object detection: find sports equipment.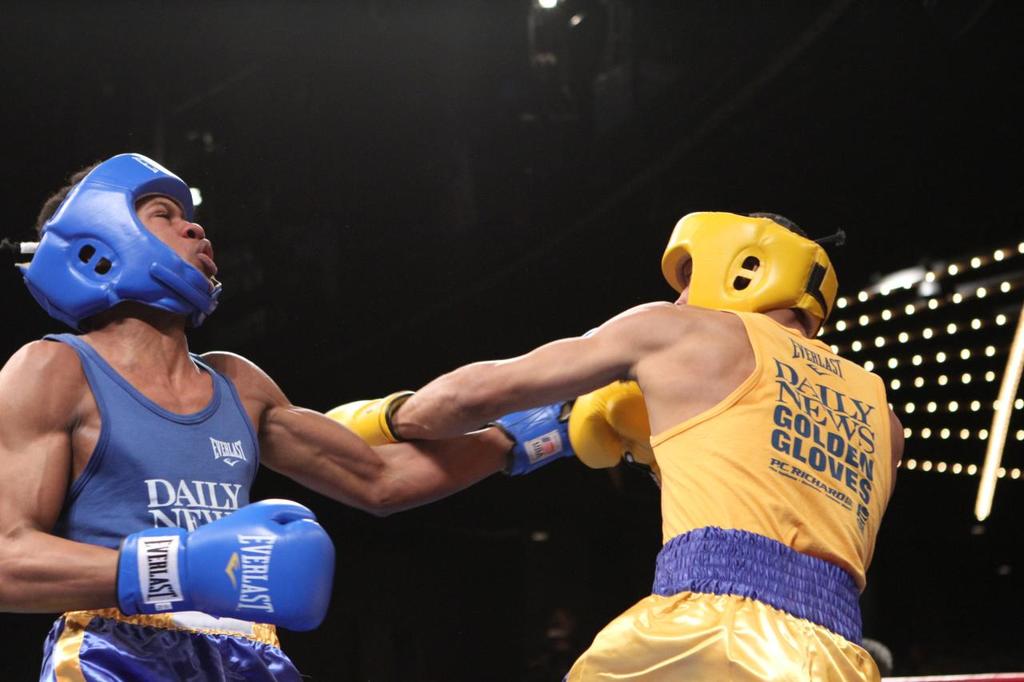
locate(325, 391, 414, 449).
